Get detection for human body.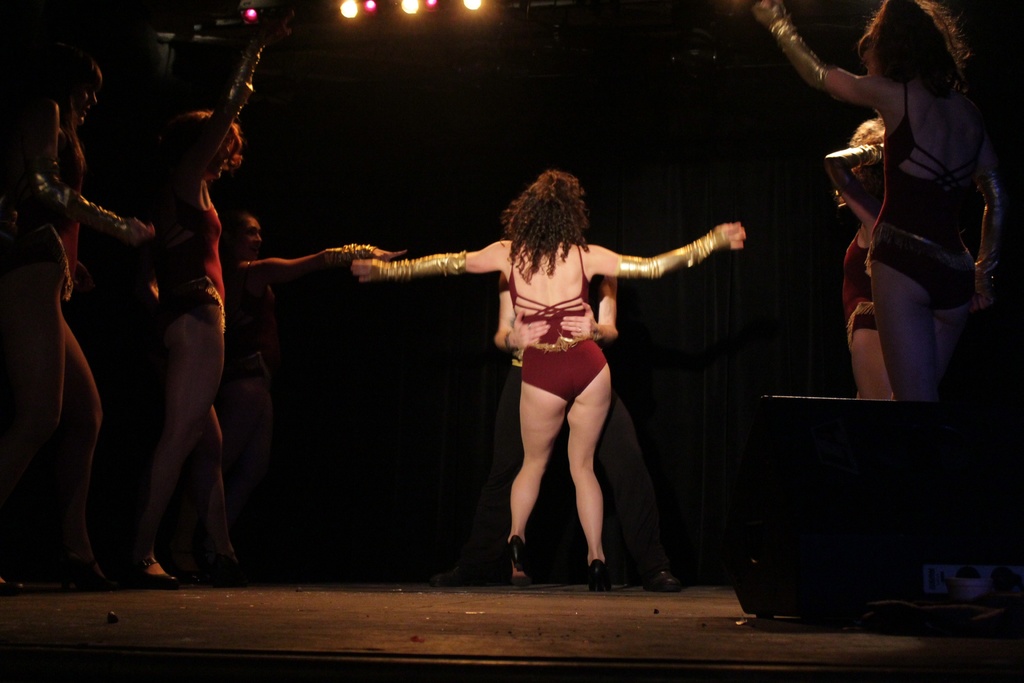
Detection: locate(20, 37, 129, 579).
